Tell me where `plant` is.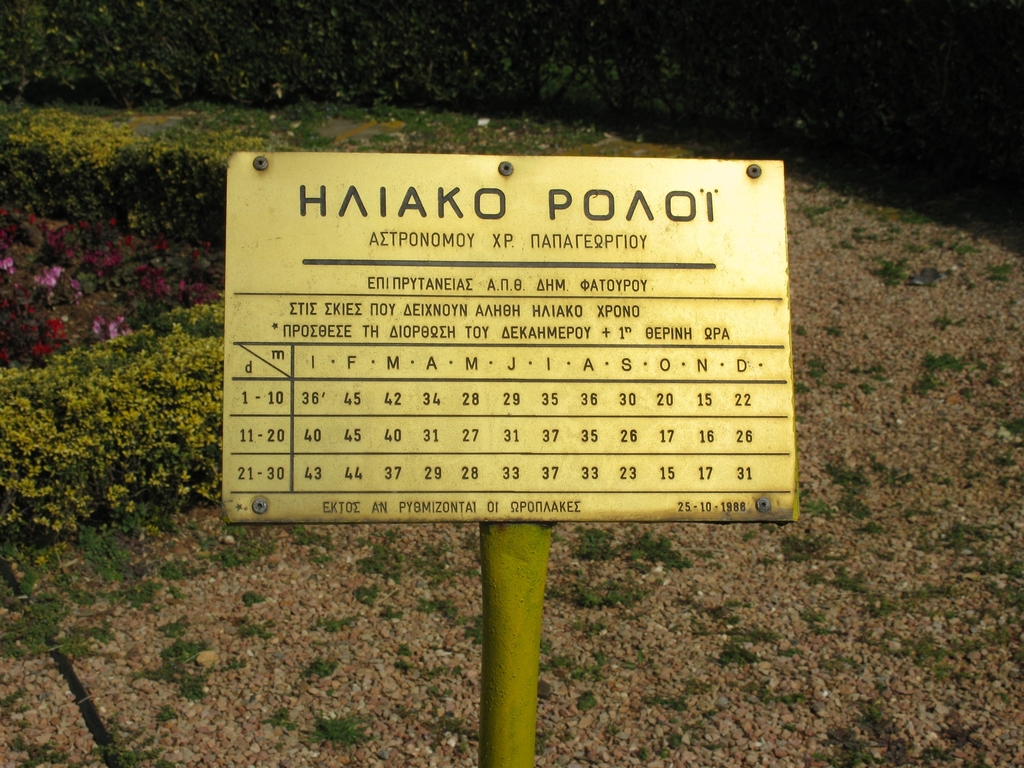
`plant` is at Rect(841, 490, 868, 518).
